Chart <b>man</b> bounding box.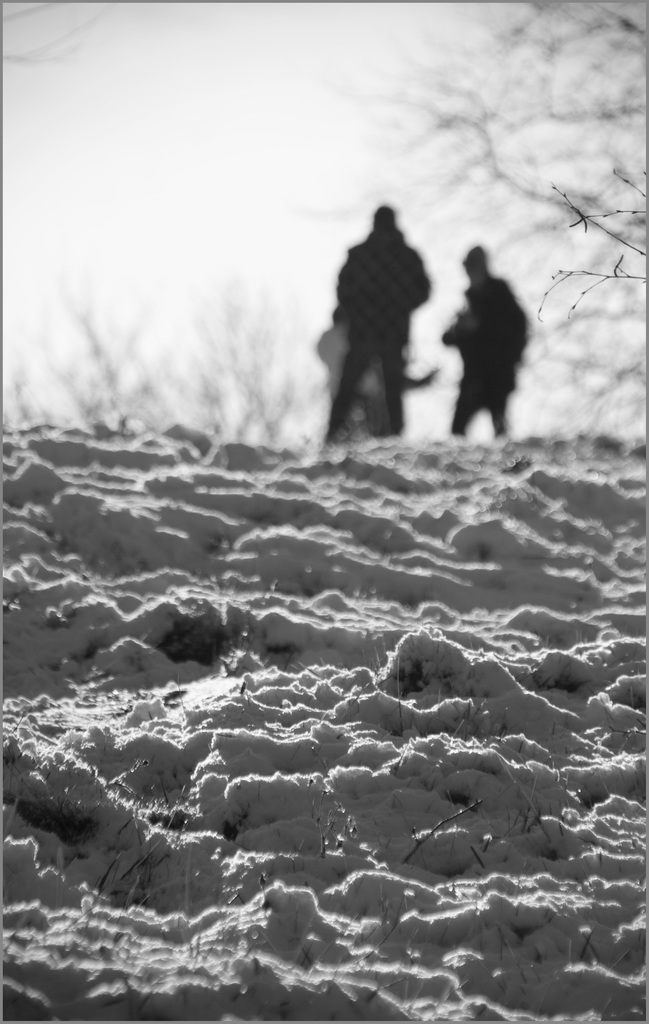
Charted: (left=319, top=175, right=436, bottom=461).
